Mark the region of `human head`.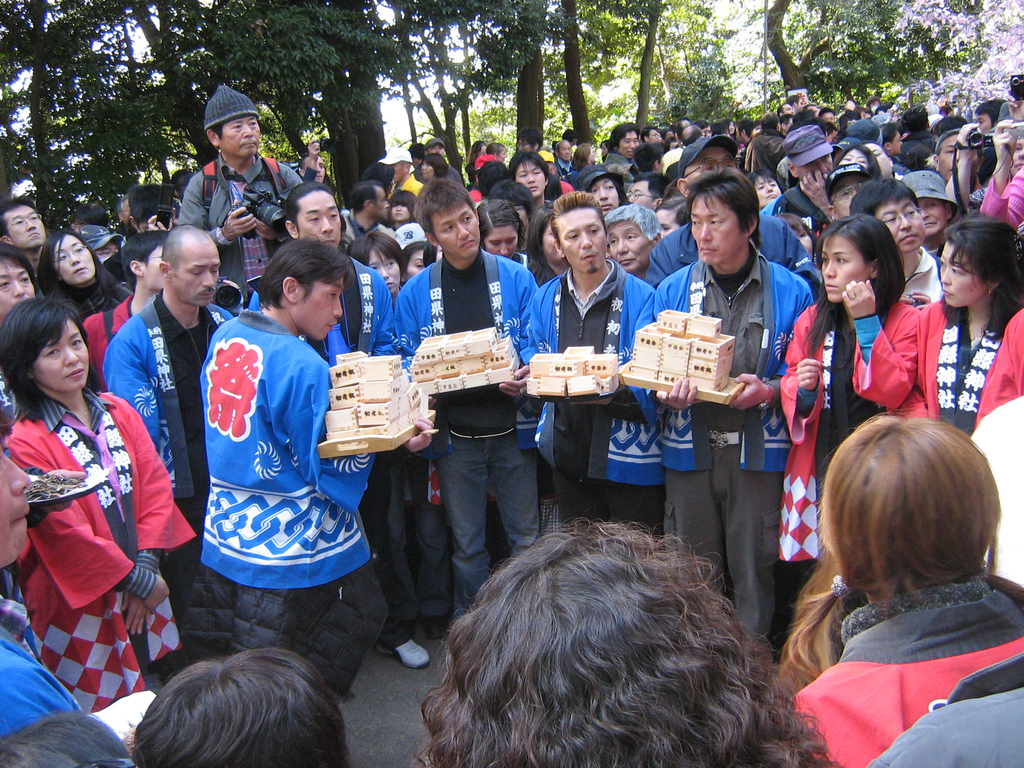
Region: (x1=410, y1=147, x2=423, y2=163).
